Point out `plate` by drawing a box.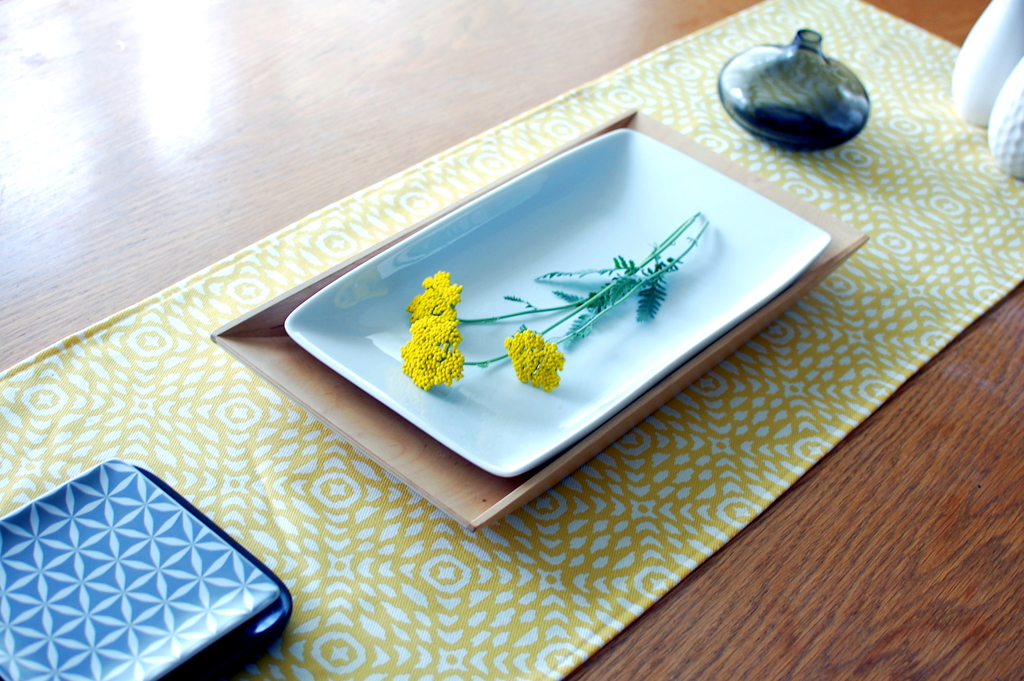
300 123 827 476.
